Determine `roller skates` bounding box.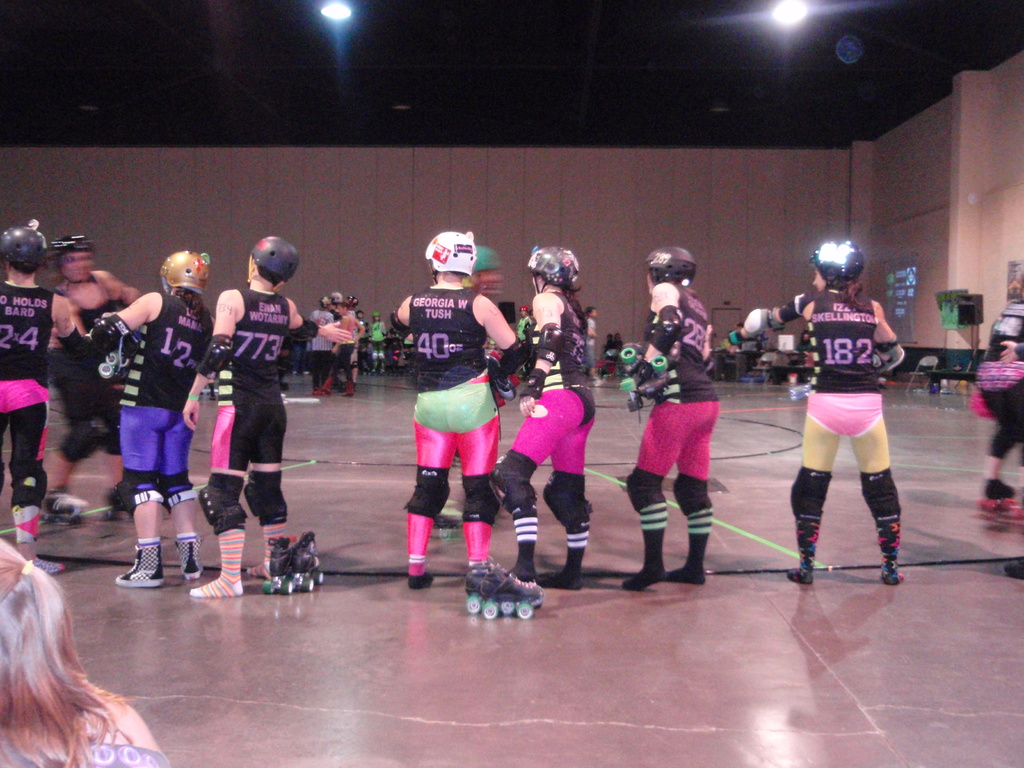
Determined: l=1012, t=493, r=1023, b=516.
